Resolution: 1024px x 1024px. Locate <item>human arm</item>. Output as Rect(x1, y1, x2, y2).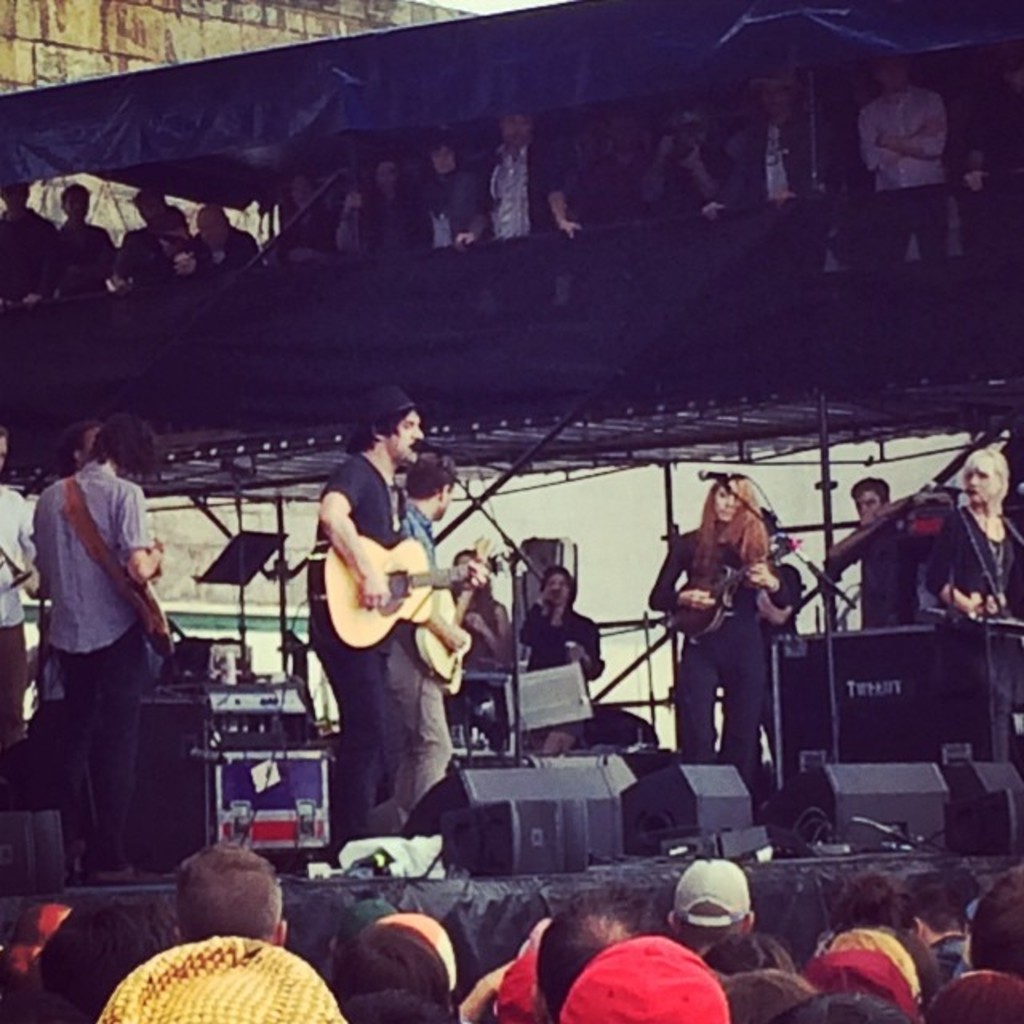
Rect(450, 160, 490, 254).
